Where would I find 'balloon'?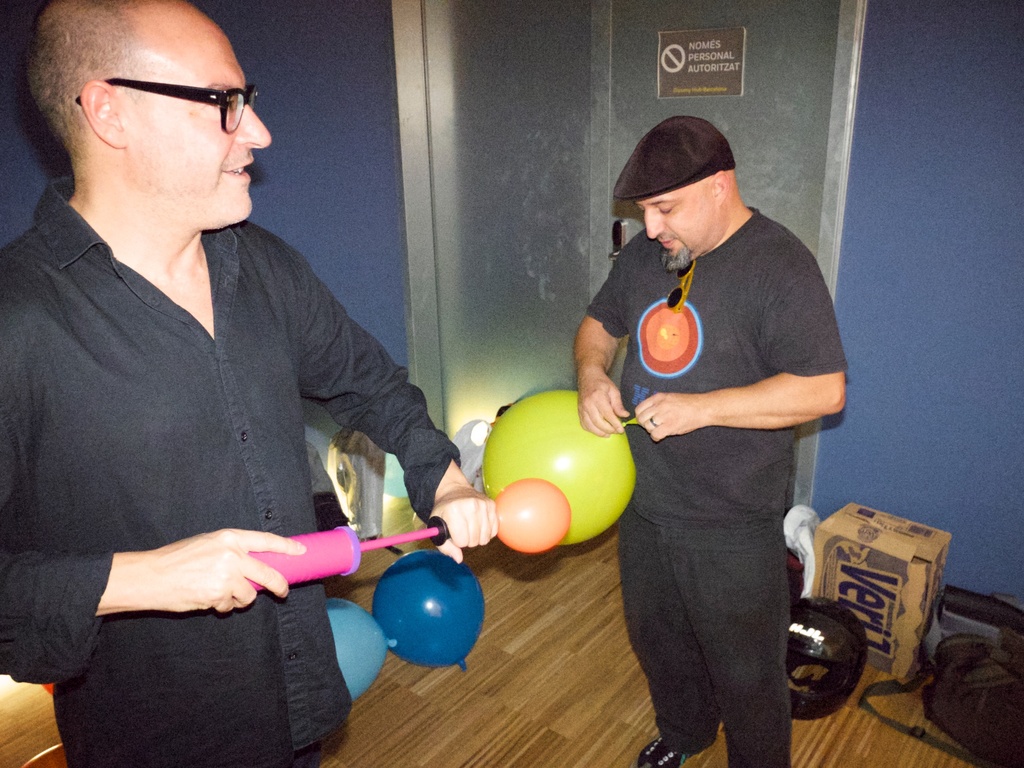
At Rect(497, 479, 572, 553).
